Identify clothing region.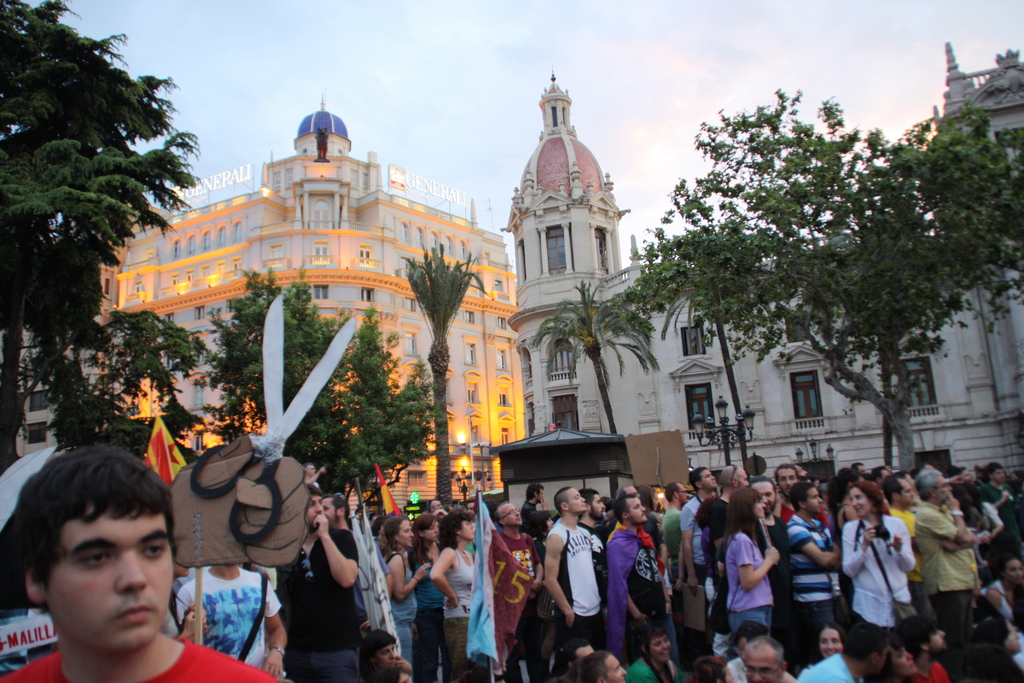
Region: 488/527/547/682.
